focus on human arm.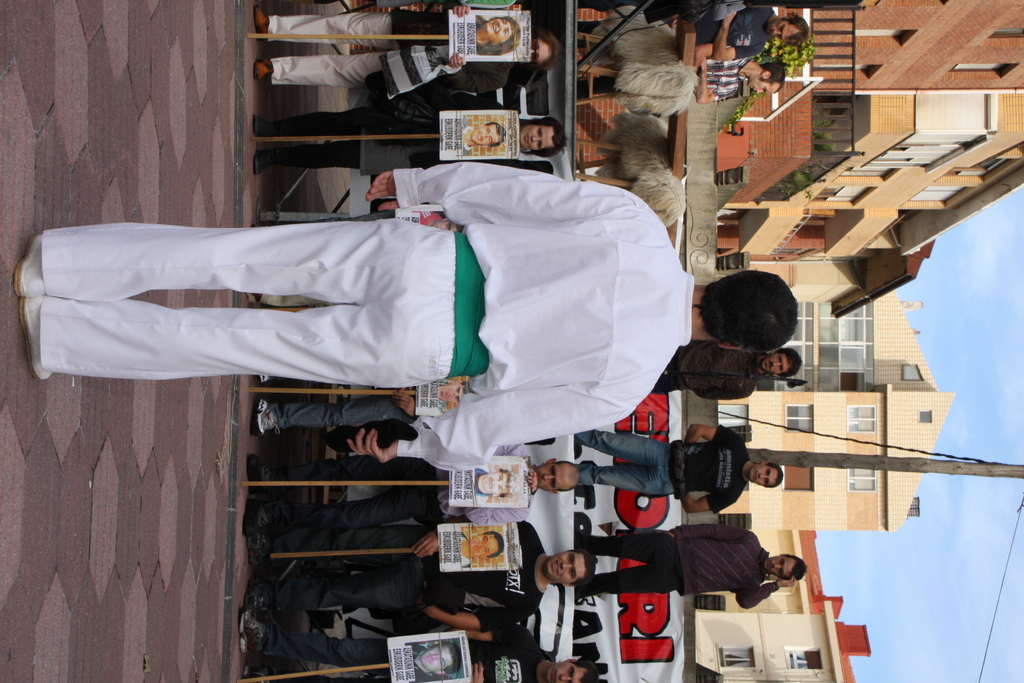
Focused at [left=364, top=160, right=636, bottom=232].
